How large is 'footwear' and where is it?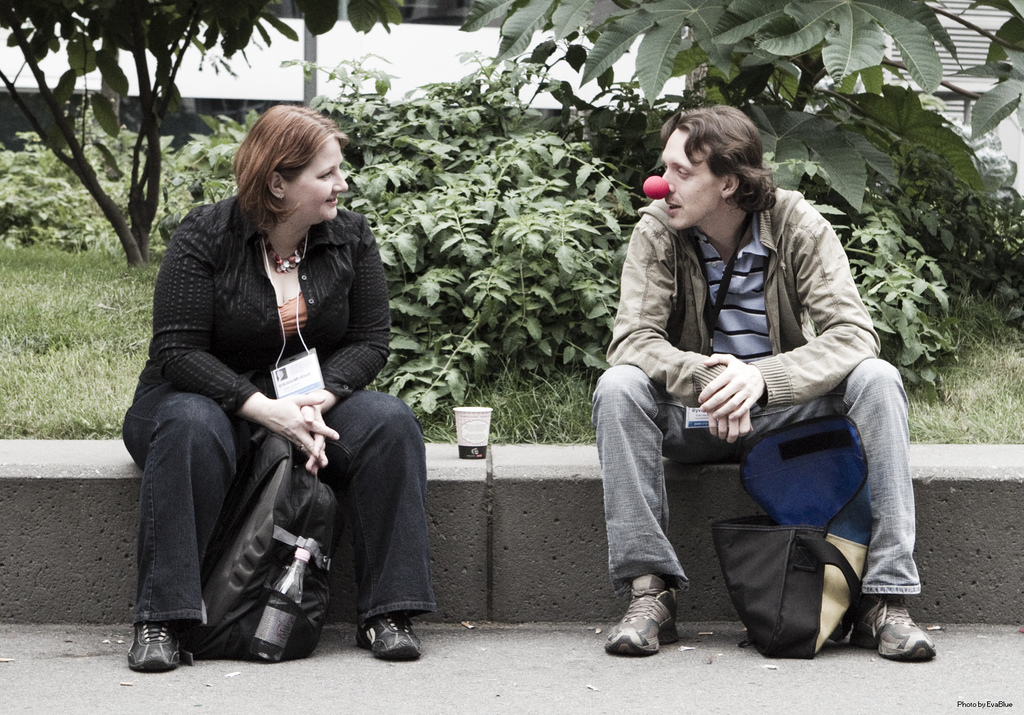
Bounding box: (356,611,423,662).
